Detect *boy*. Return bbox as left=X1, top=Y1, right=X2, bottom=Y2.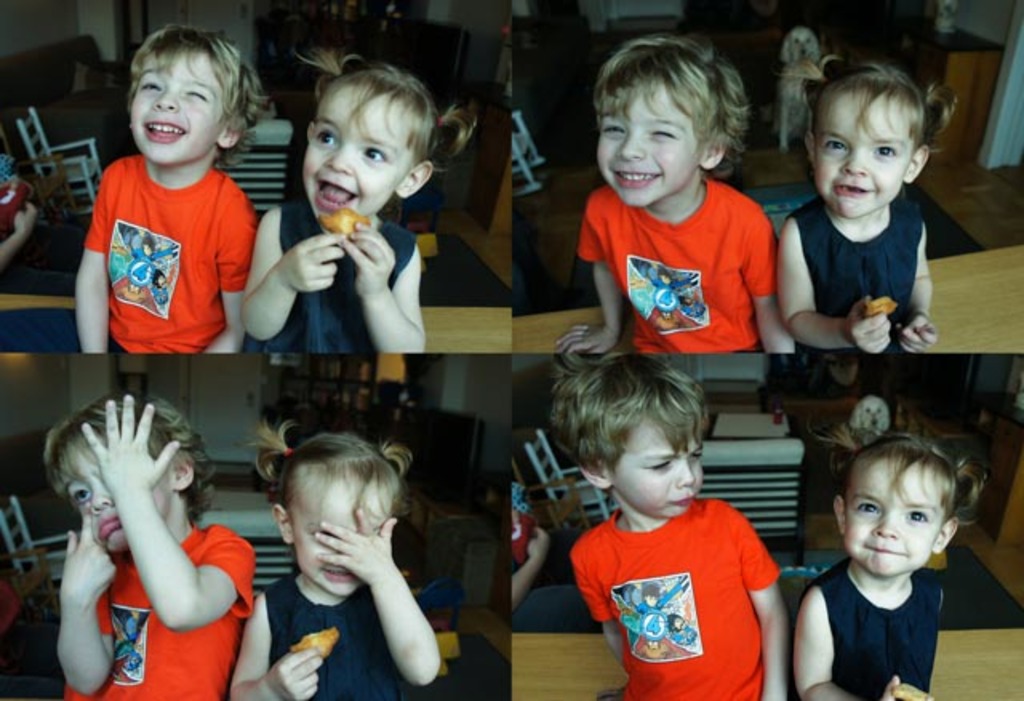
left=547, top=30, right=797, bottom=352.
